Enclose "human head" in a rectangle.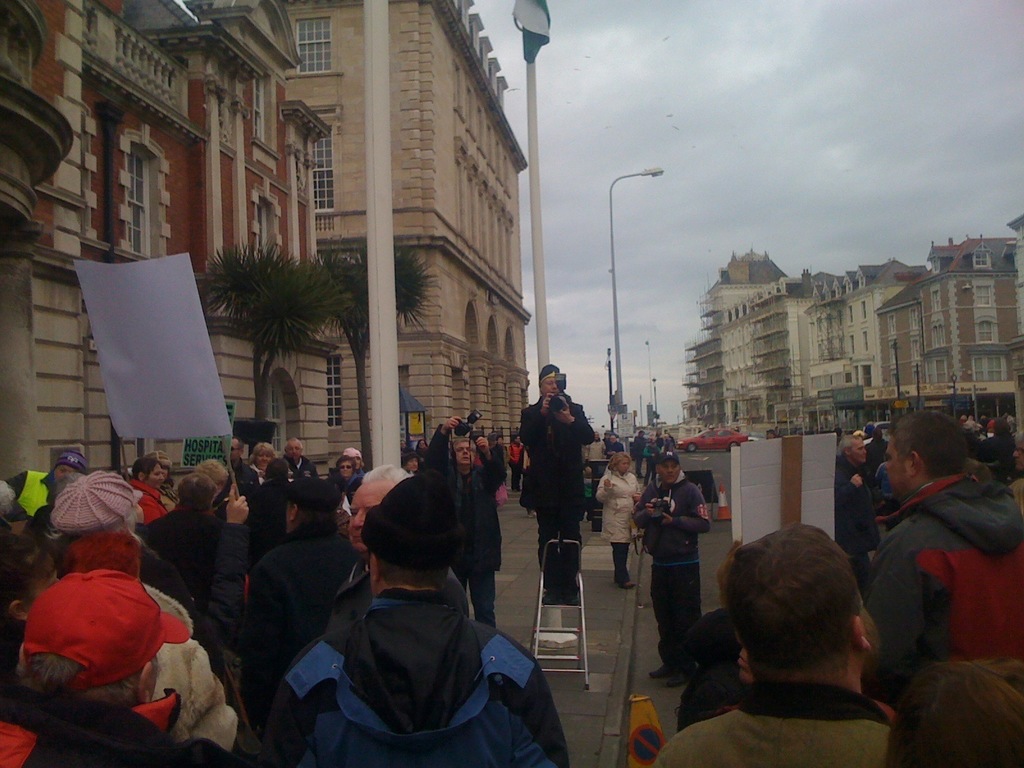
select_region(0, 540, 68, 625).
